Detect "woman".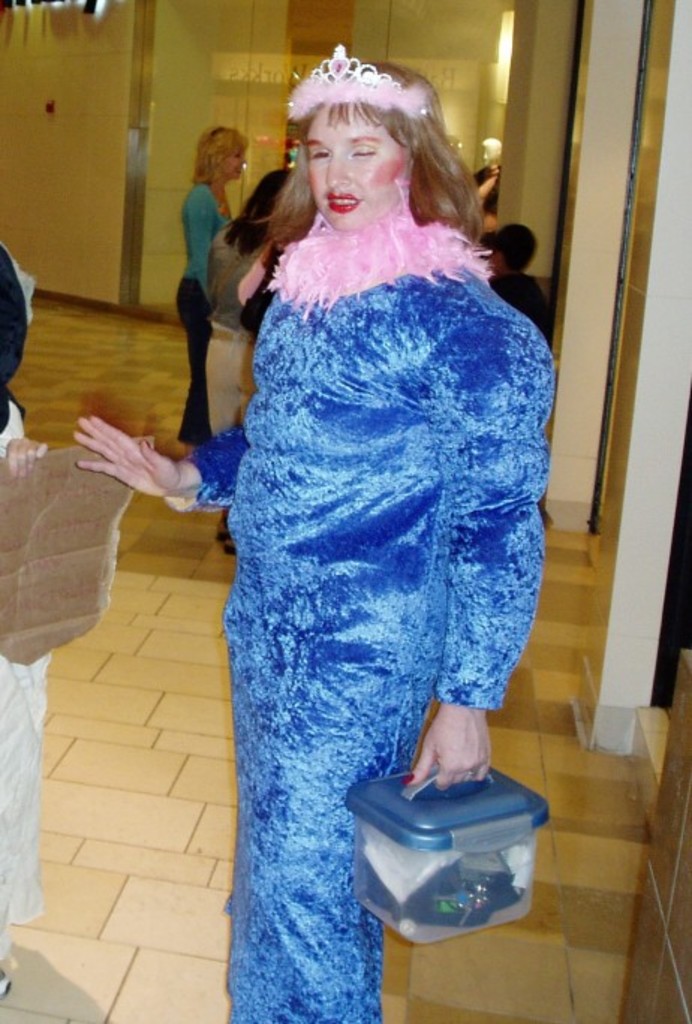
Detected at box(132, 72, 580, 972).
